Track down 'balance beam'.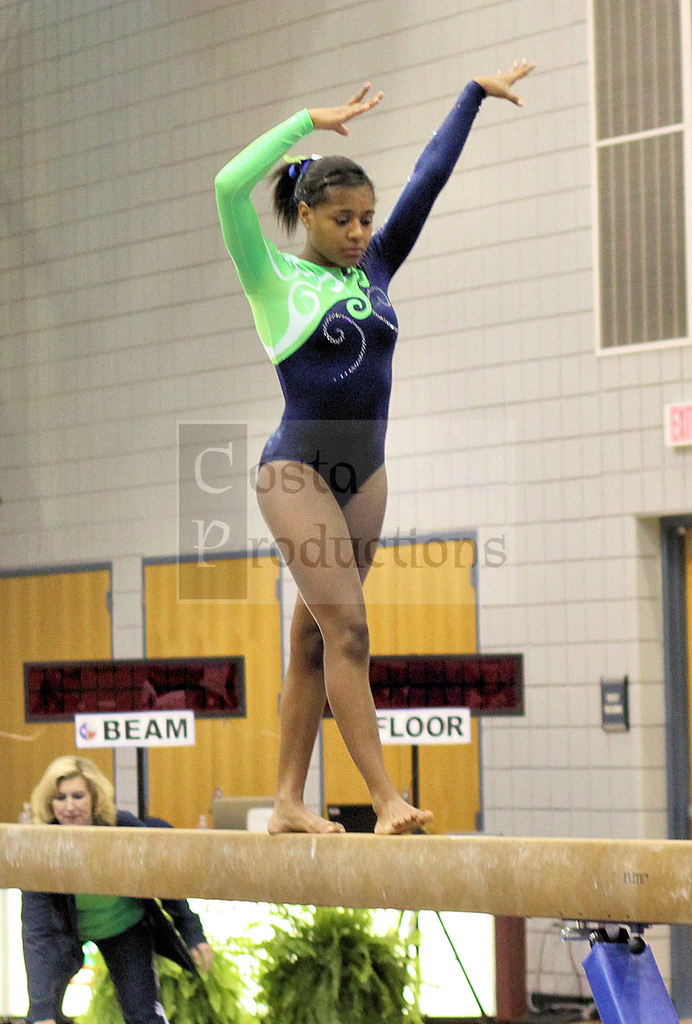
Tracked to Rect(0, 824, 691, 923).
